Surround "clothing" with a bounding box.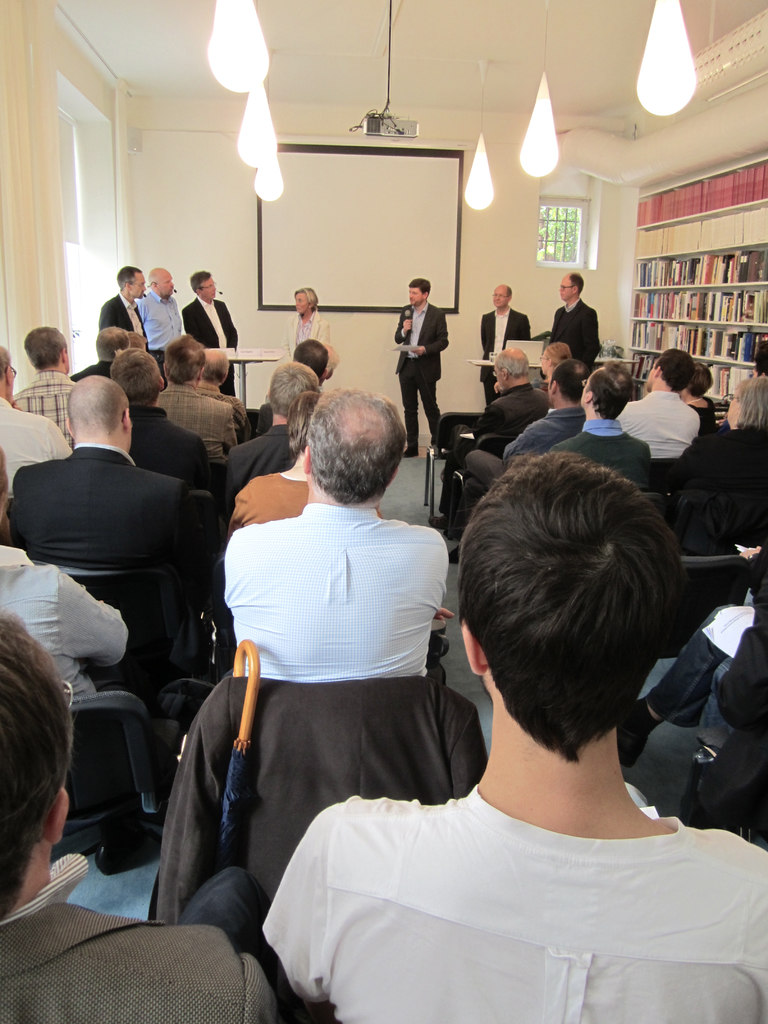
(left=140, top=286, right=186, bottom=344).
